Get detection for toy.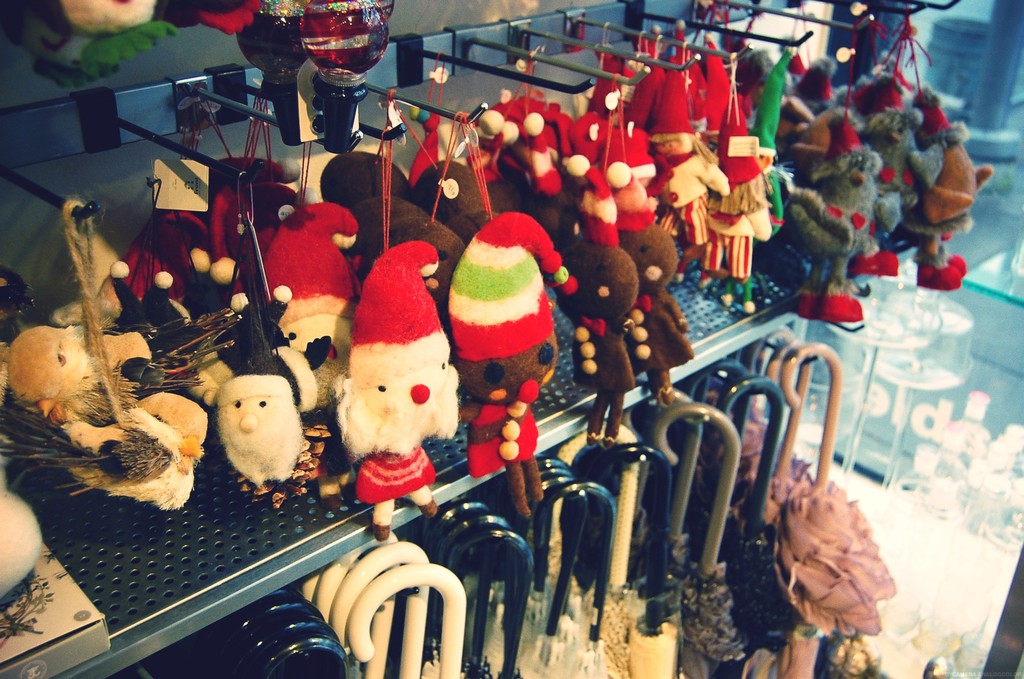
Detection: region(60, 0, 186, 78).
